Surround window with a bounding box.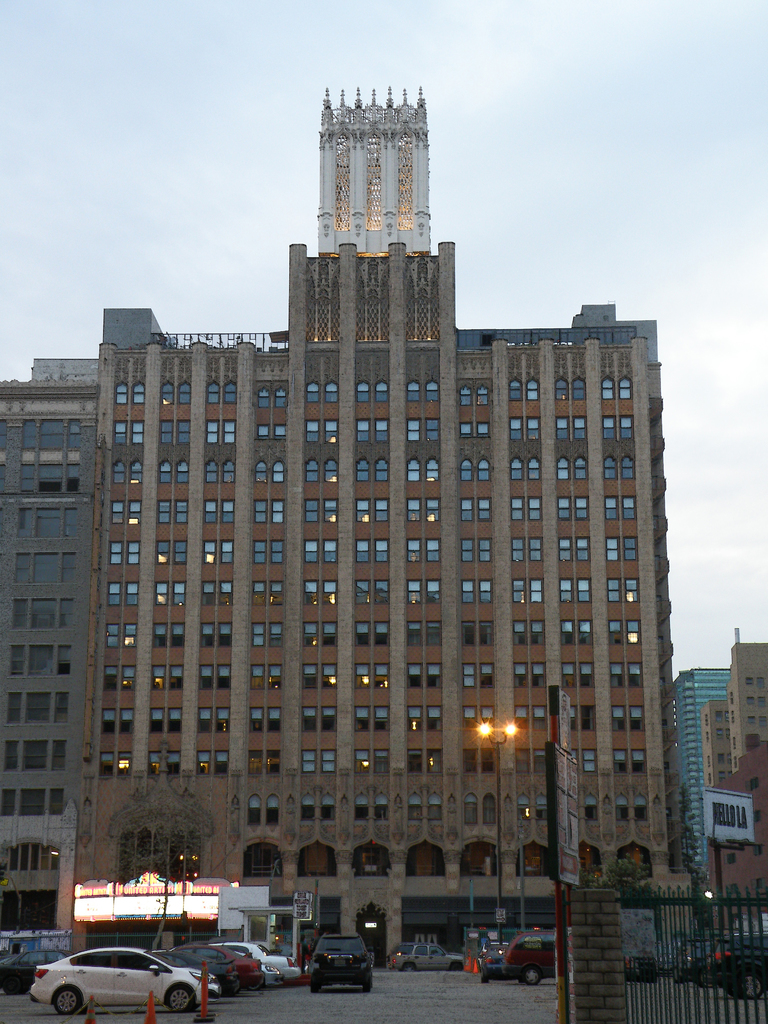
[259, 388, 268, 409].
